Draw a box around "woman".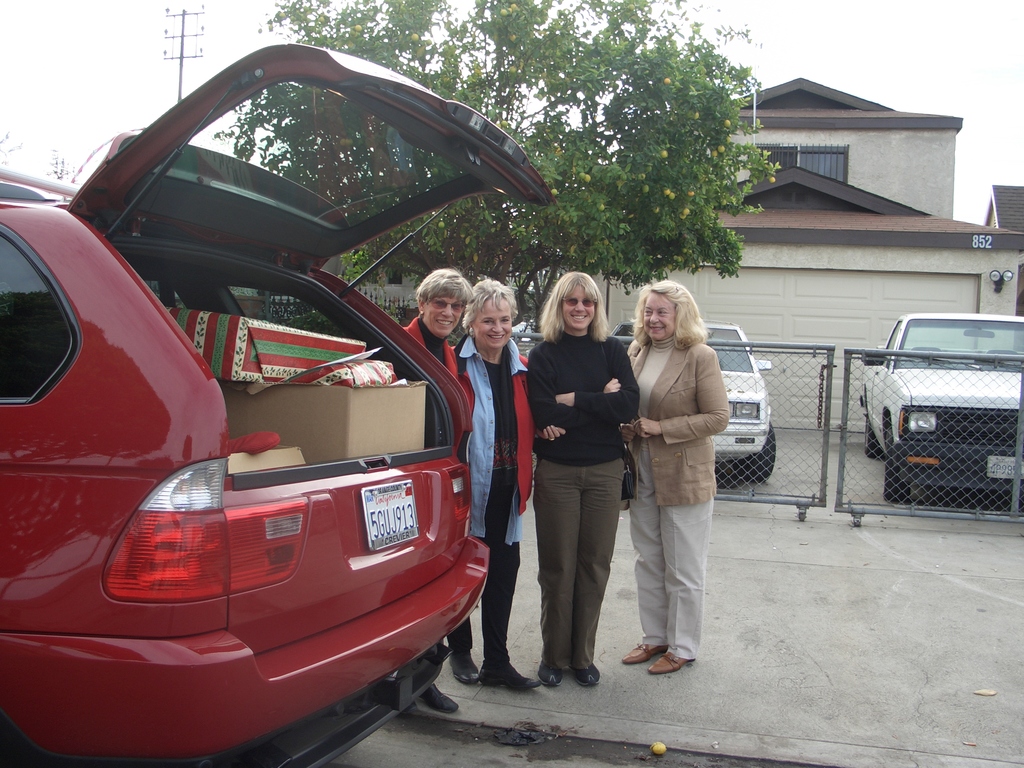
(451, 275, 547, 689).
